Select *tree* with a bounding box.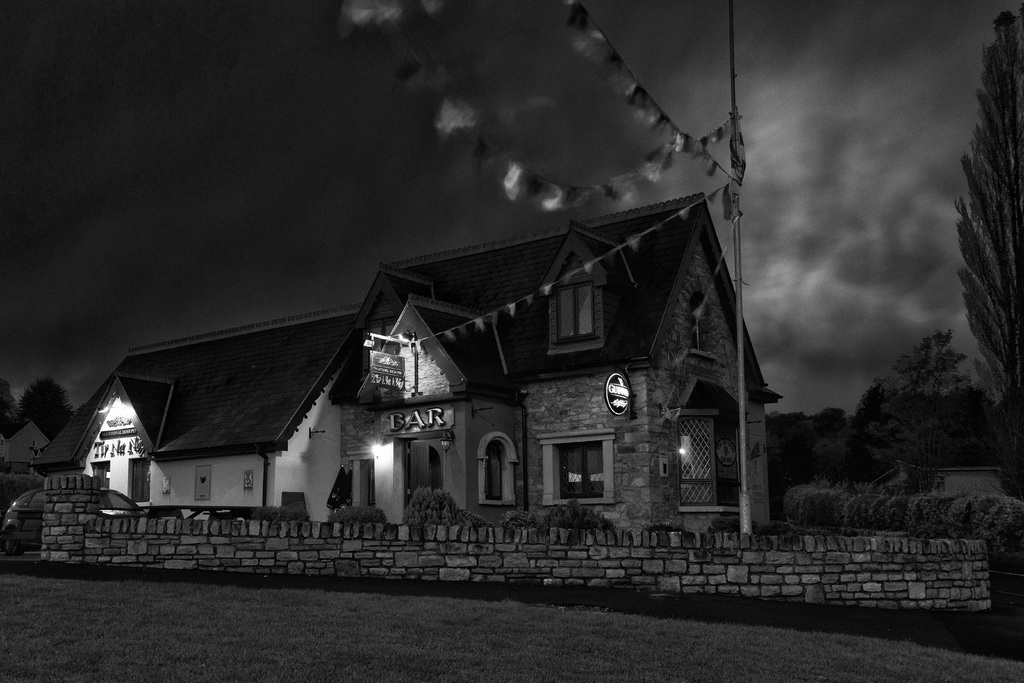
crop(17, 375, 77, 441).
